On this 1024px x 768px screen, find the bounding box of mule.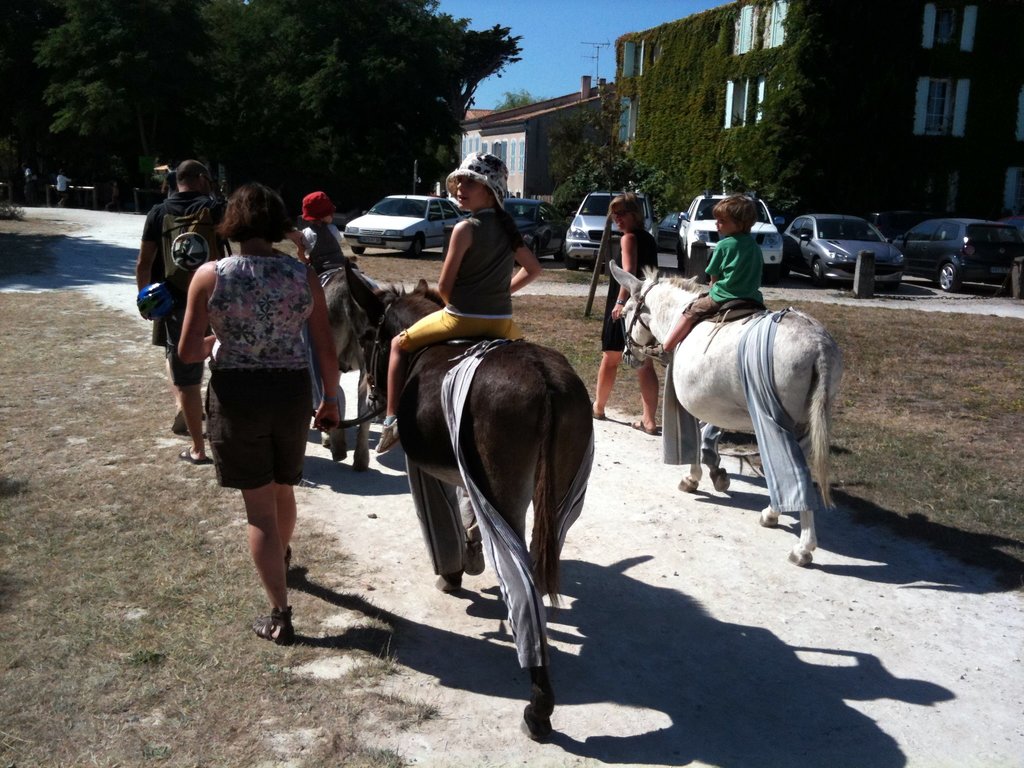
Bounding box: left=379, top=289, right=586, bottom=725.
